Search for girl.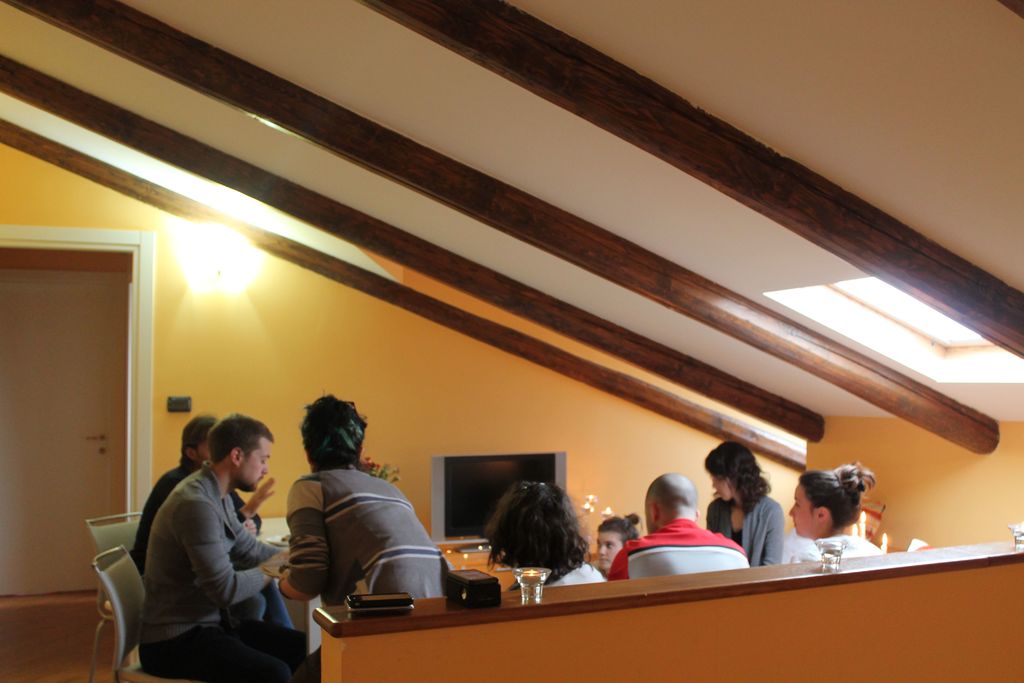
Found at (left=787, top=468, right=886, bottom=559).
